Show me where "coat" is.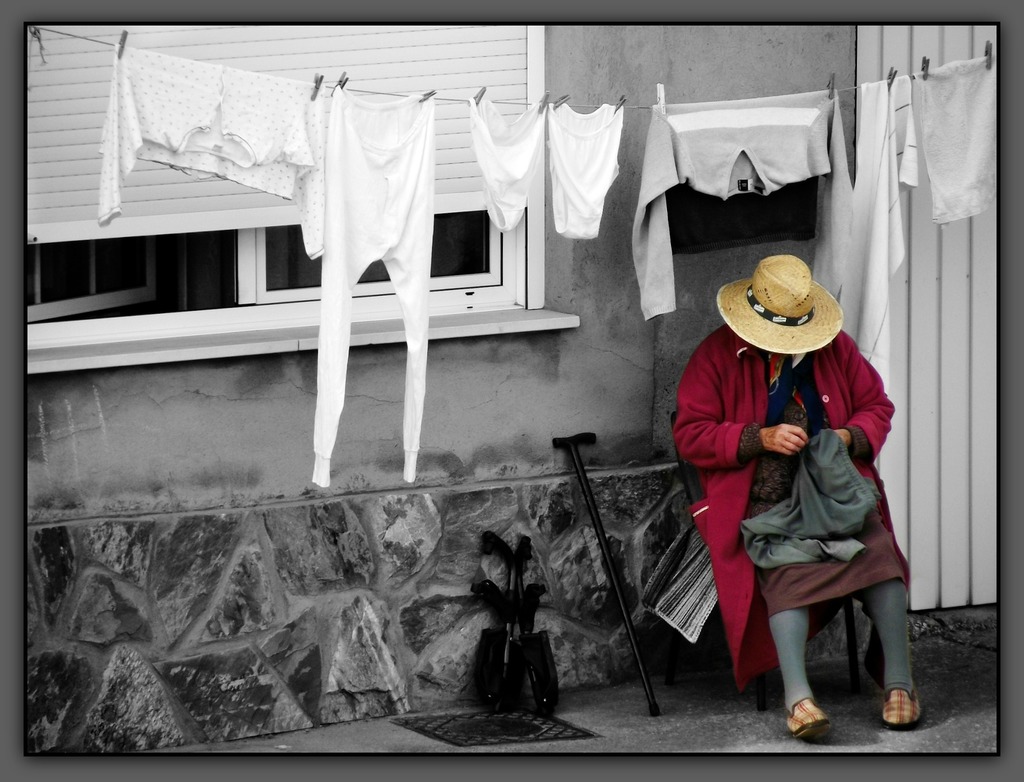
"coat" is at rect(674, 304, 896, 712).
